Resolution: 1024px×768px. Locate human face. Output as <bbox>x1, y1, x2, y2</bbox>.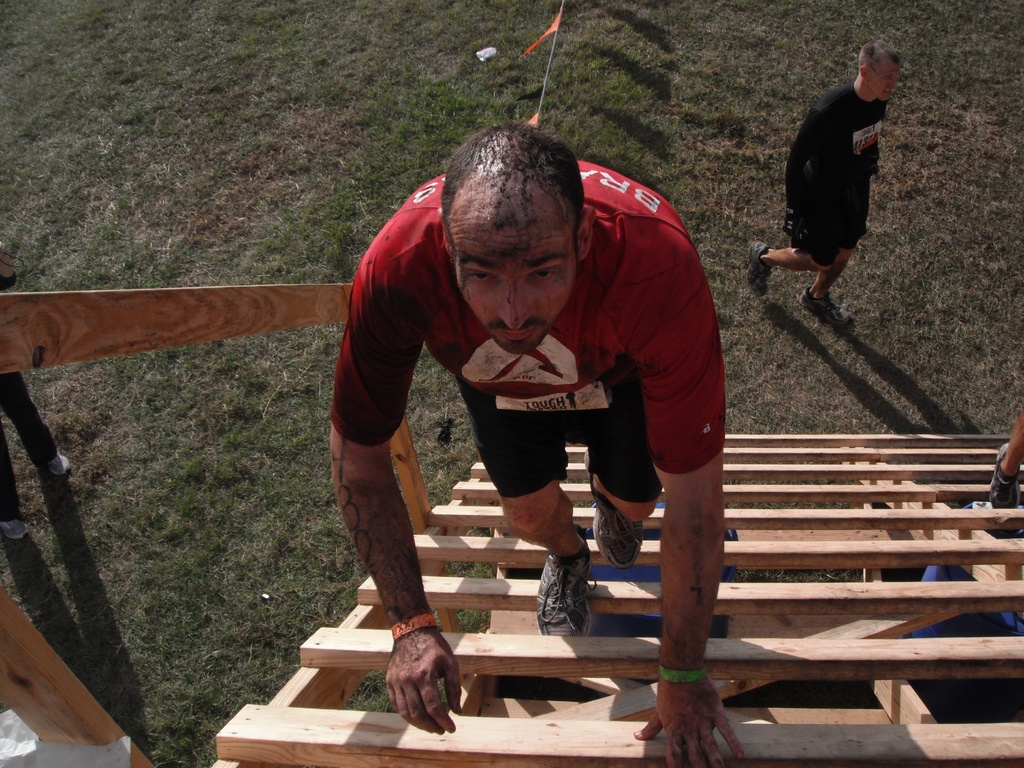
<bbox>456, 233, 573, 356</bbox>.
